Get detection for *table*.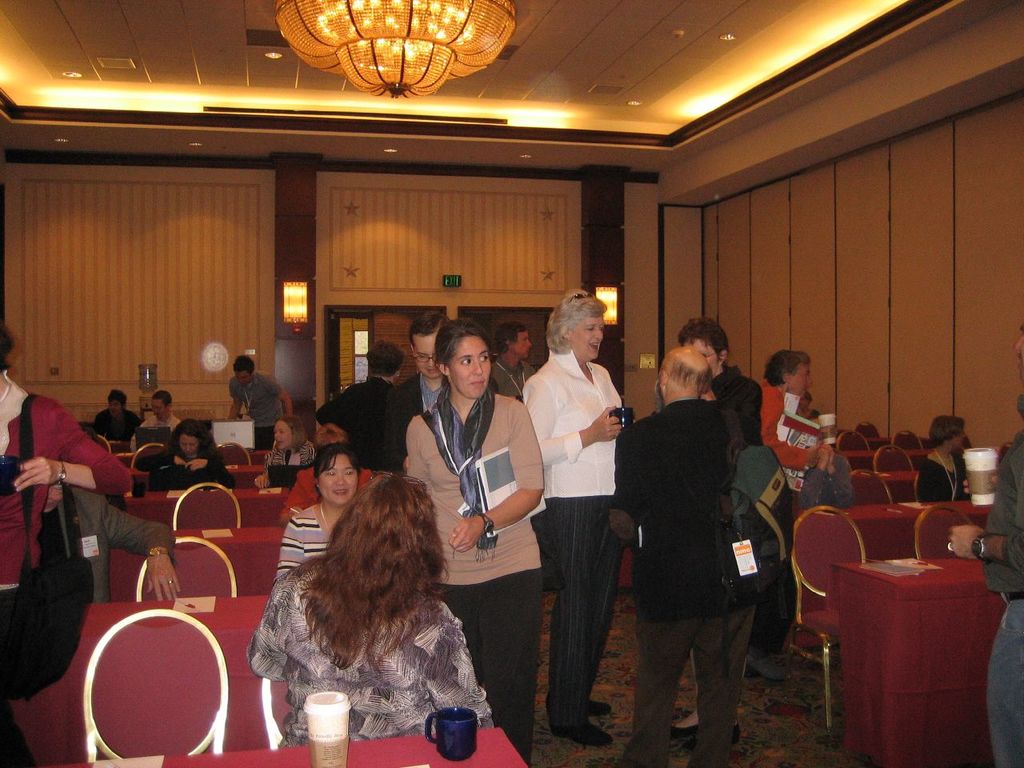
Detection: locate(839, 537, 1019, 763).
